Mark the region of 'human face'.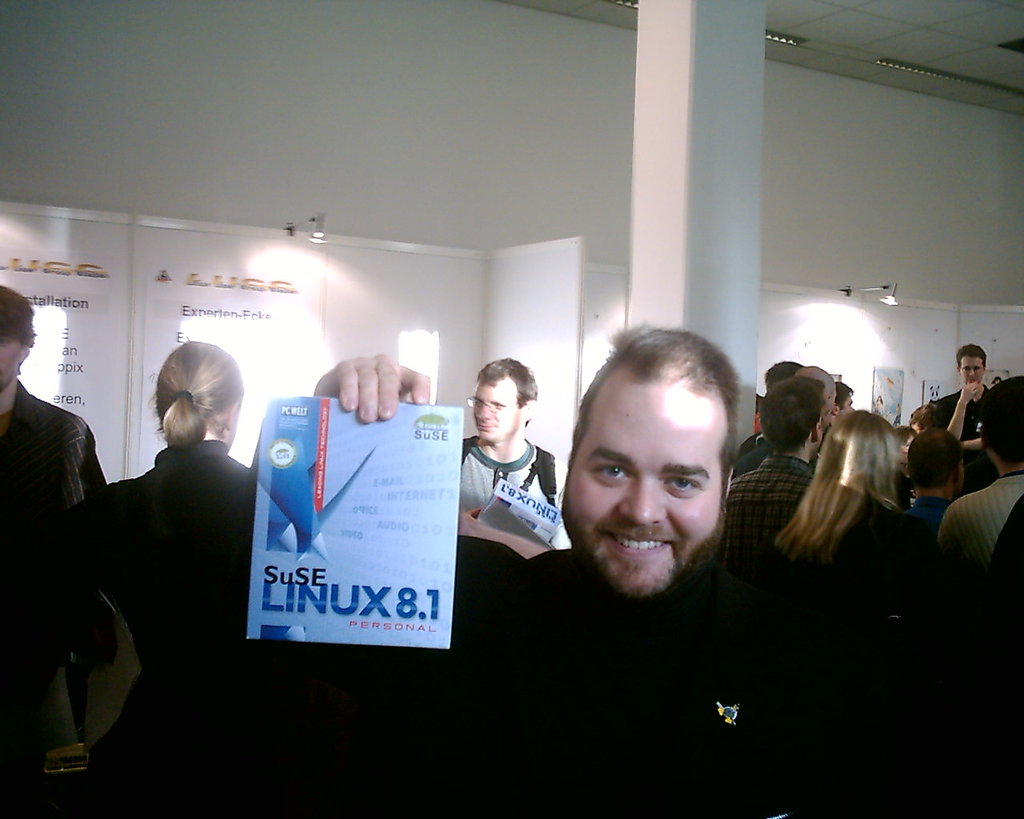
Region: 578:340:734:612.
